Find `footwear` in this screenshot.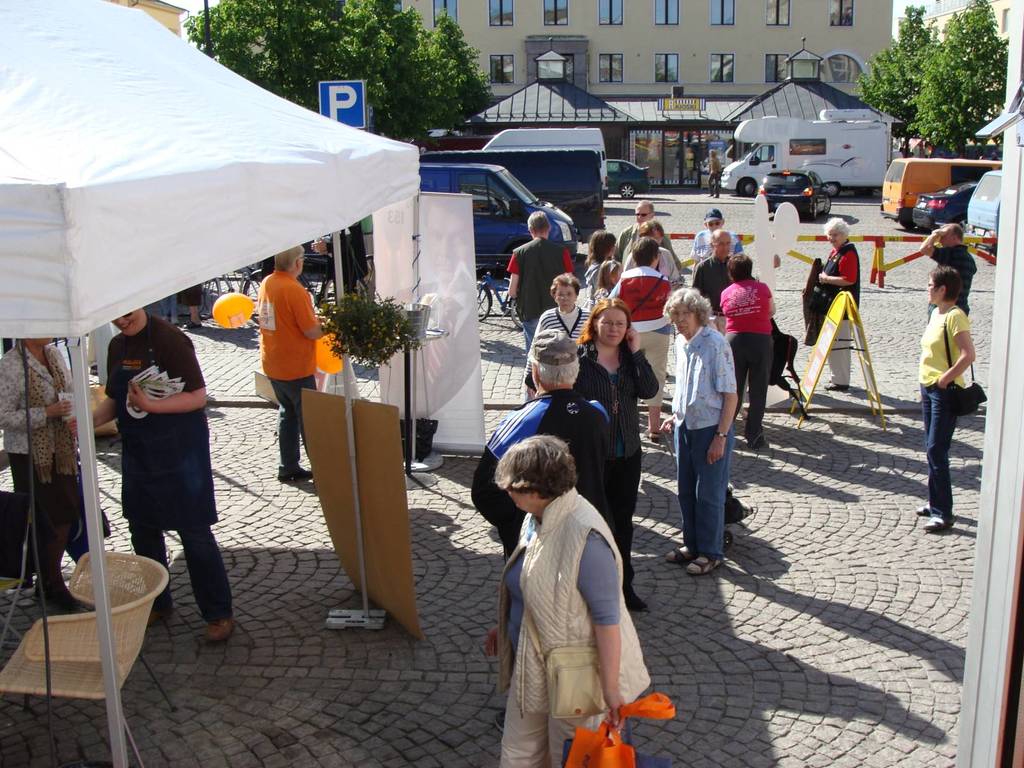
The bounding box for `footwear` is (206,616,234,642).
